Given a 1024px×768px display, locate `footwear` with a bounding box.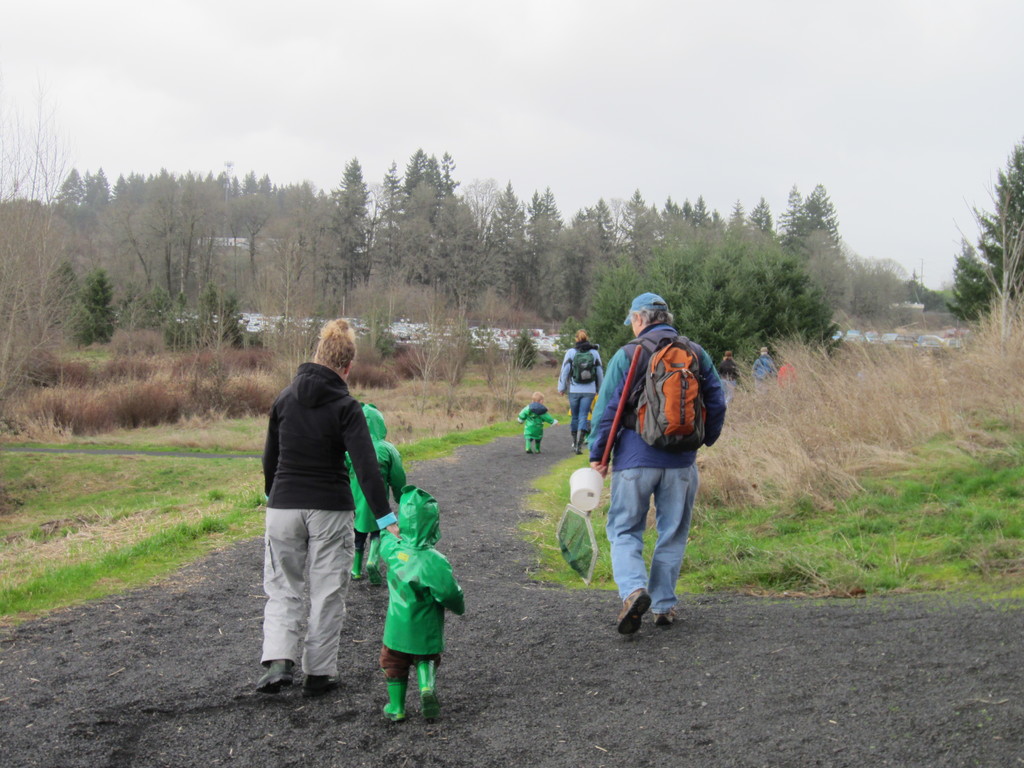
Located: <bbox>255, 656, 292, 696</bbox>.
